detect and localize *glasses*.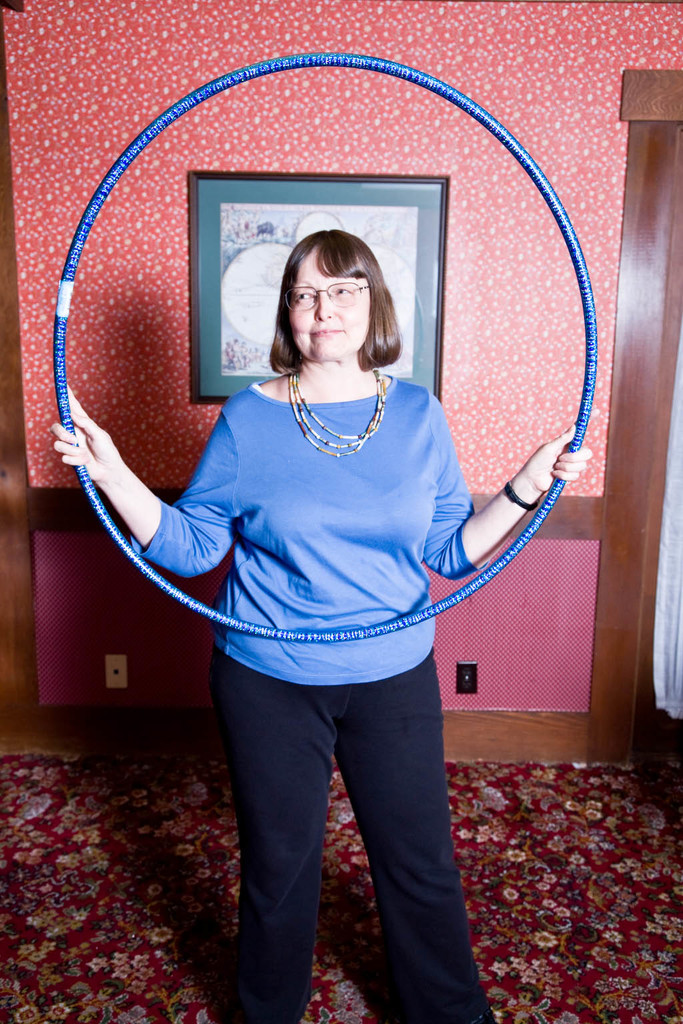
Localized at box=[285, 280, 373, 313].
